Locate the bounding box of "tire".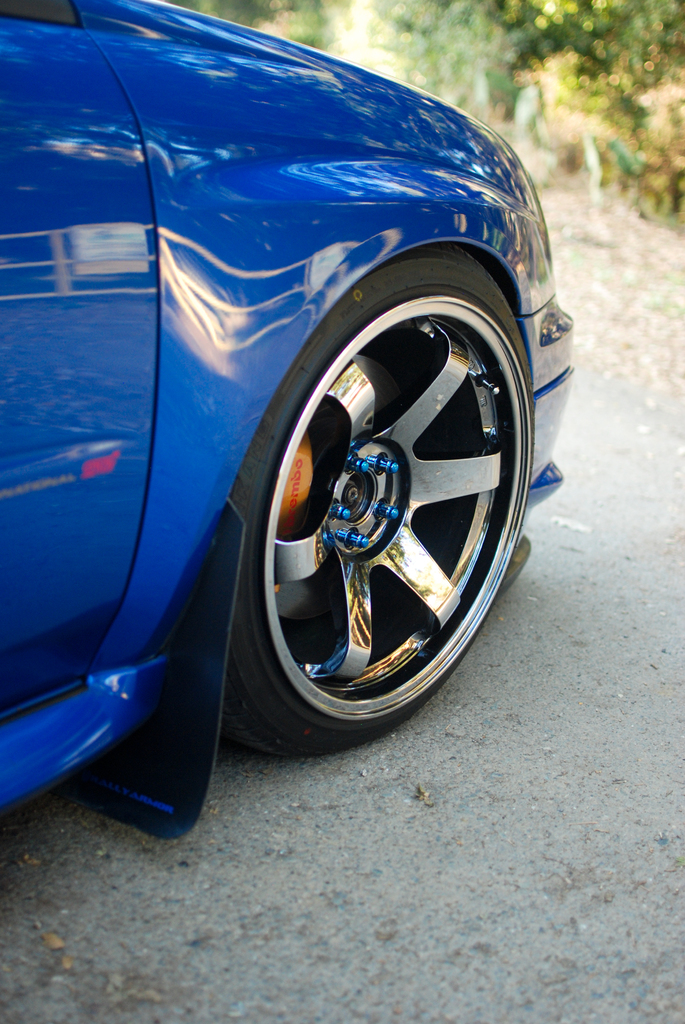
Bounding box: <box>228,248,541,764</box>.
